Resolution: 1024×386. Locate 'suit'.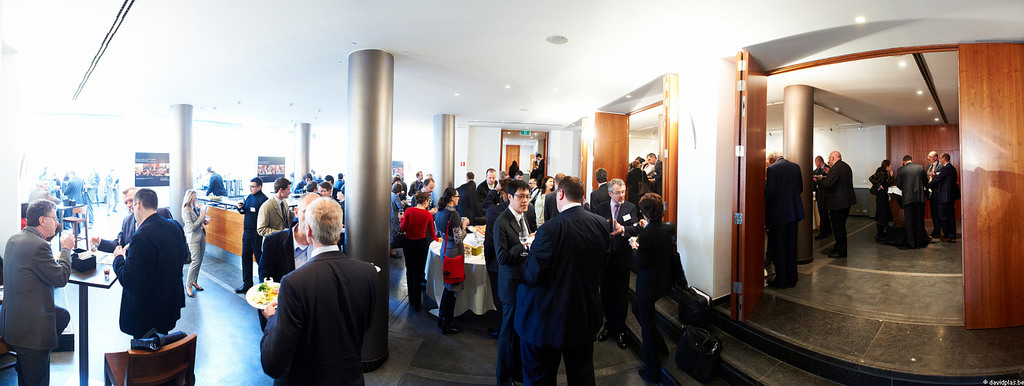
box(895, 161, 932, 247).
